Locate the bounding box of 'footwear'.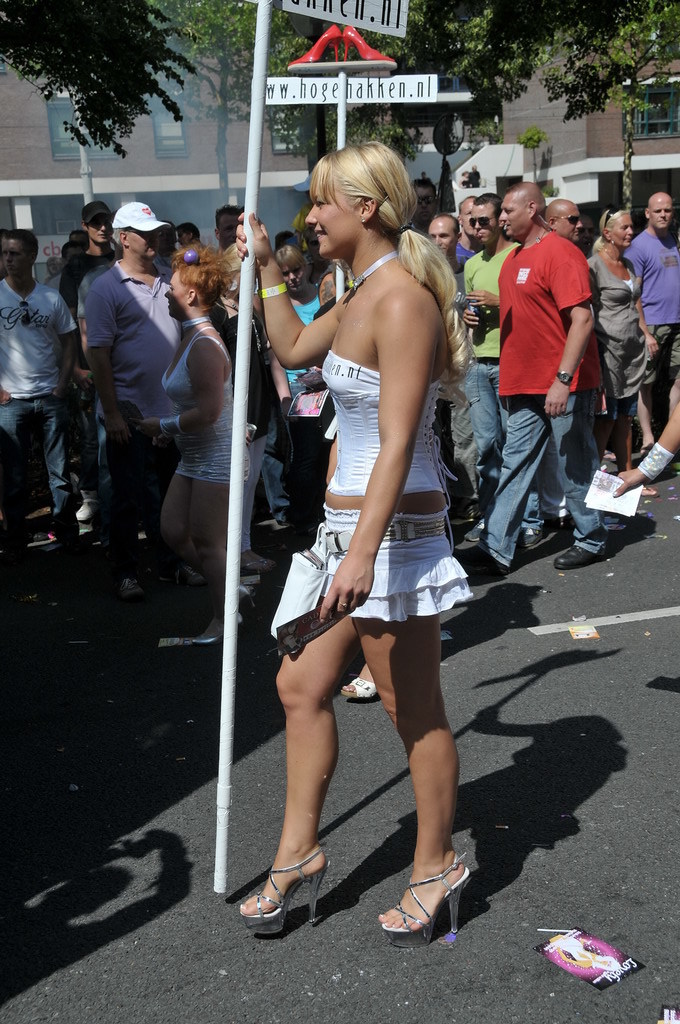
Bounding box: Rect(460, 516, 485, 541).
